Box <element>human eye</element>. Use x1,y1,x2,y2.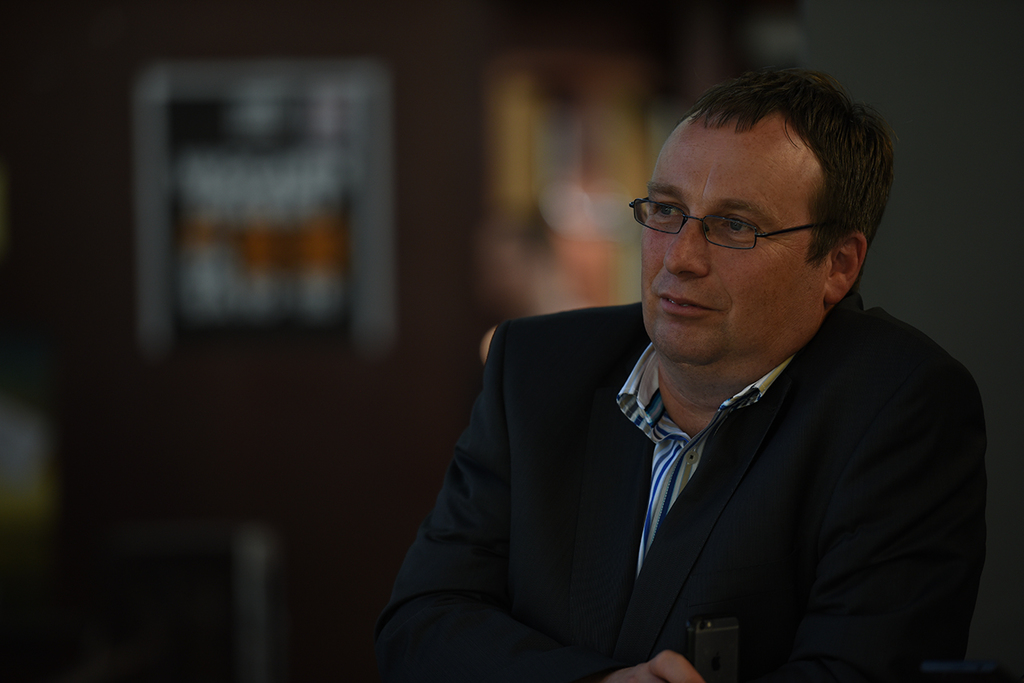
652,203,686,226.
